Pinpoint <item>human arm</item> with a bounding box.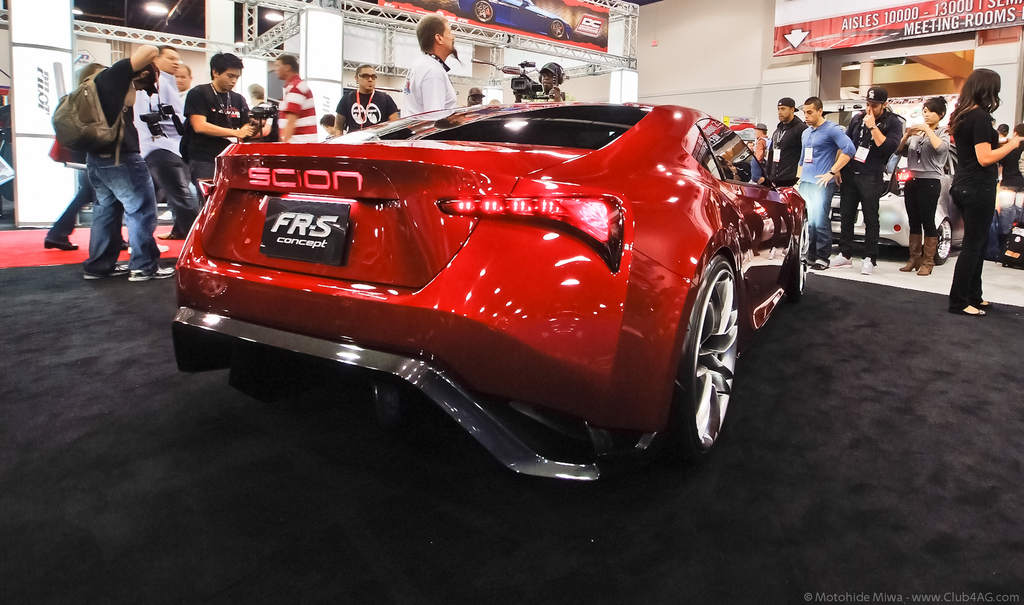
<bbox>897, 125, 922, 162</bbox>.
